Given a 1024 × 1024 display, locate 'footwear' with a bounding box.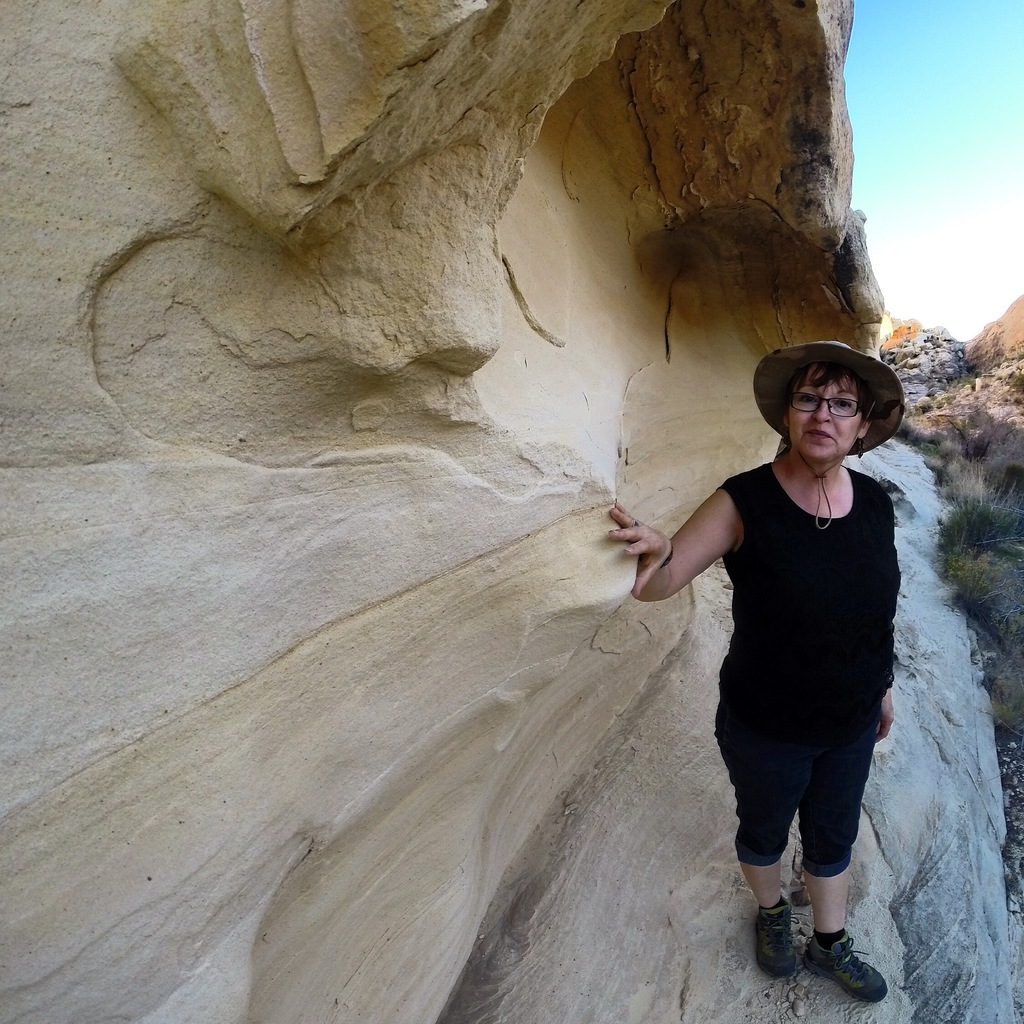
Located: <bbox>801, 929, 892, 1002</bbox>.
